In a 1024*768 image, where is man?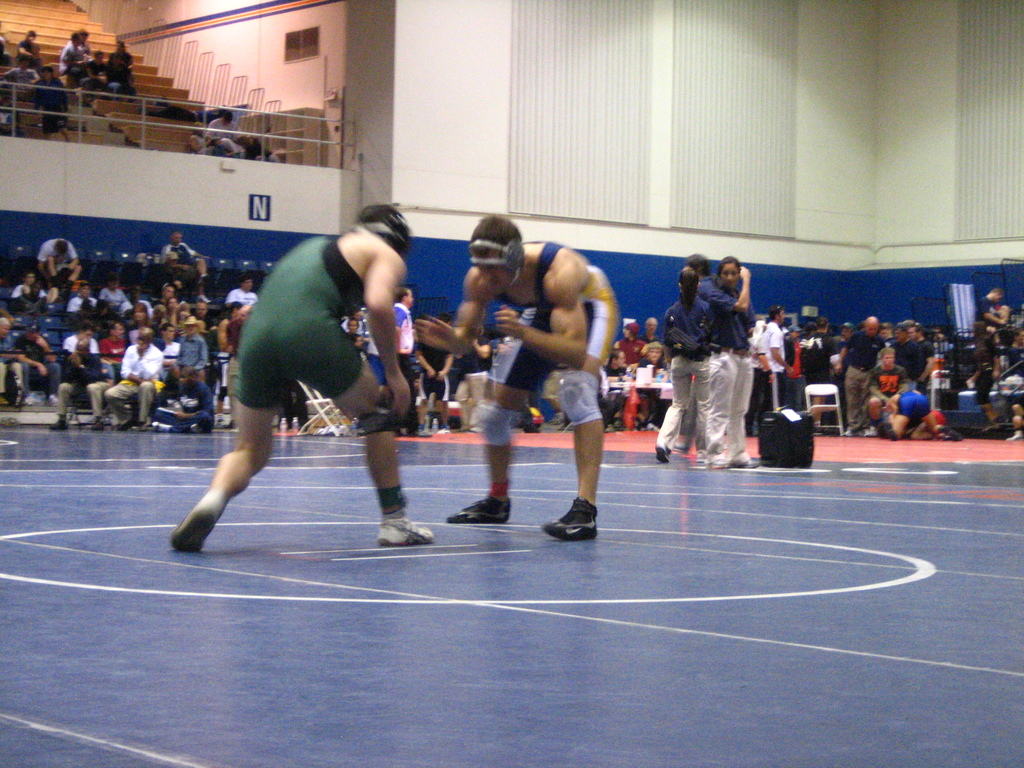
select_region(221, 302, 252, 404).
